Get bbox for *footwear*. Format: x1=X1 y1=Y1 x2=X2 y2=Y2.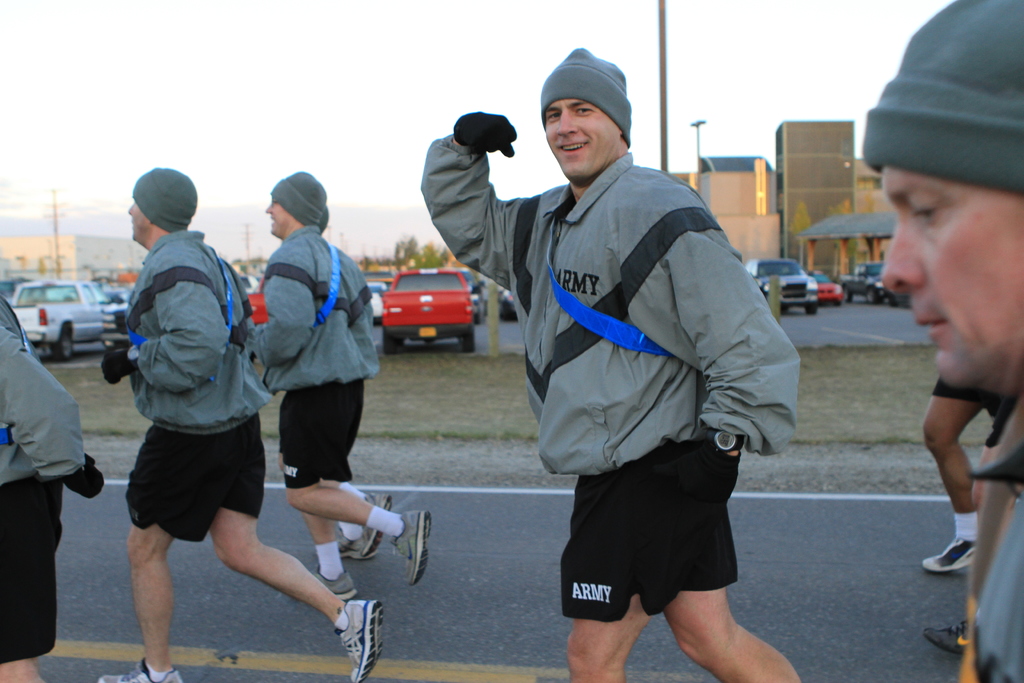
x1=91 y1=652 x2=181 y2=682.
